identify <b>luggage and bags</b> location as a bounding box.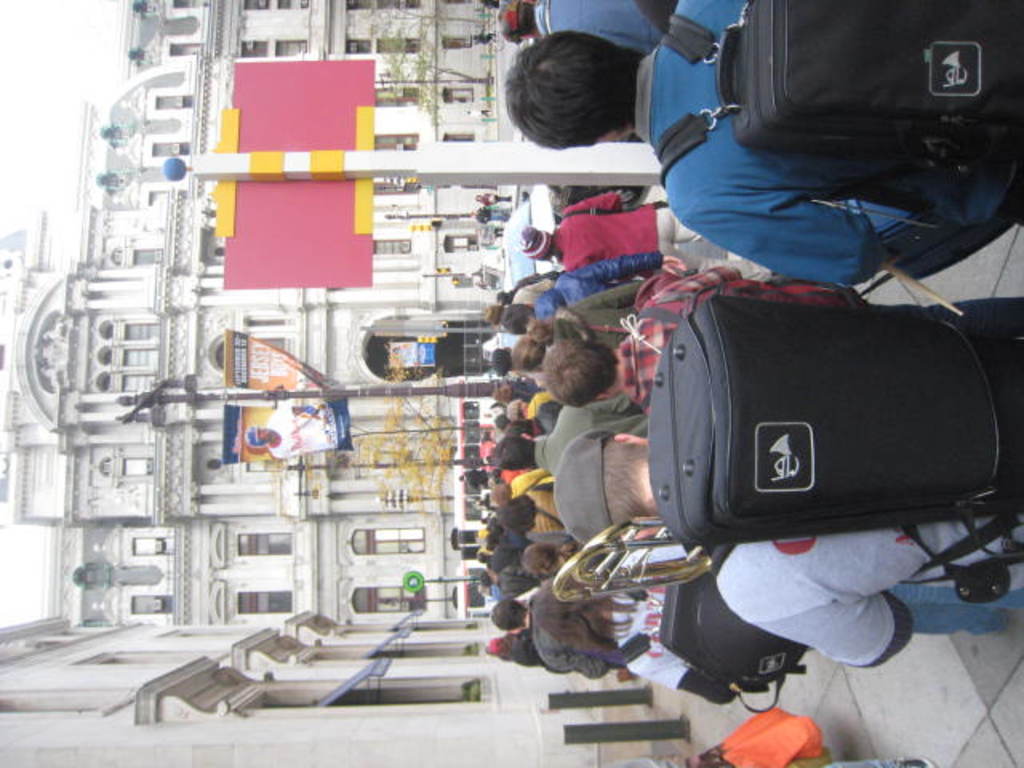
detection(637, 256, 1023, 619).
